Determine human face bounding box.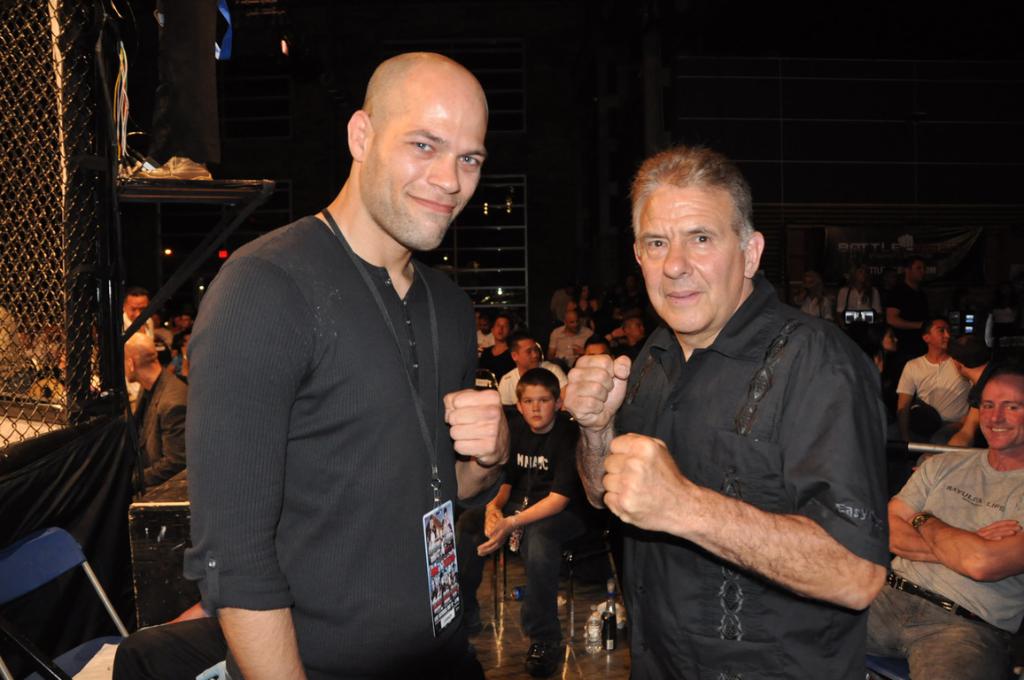
Determined: 884,328,899,350.
